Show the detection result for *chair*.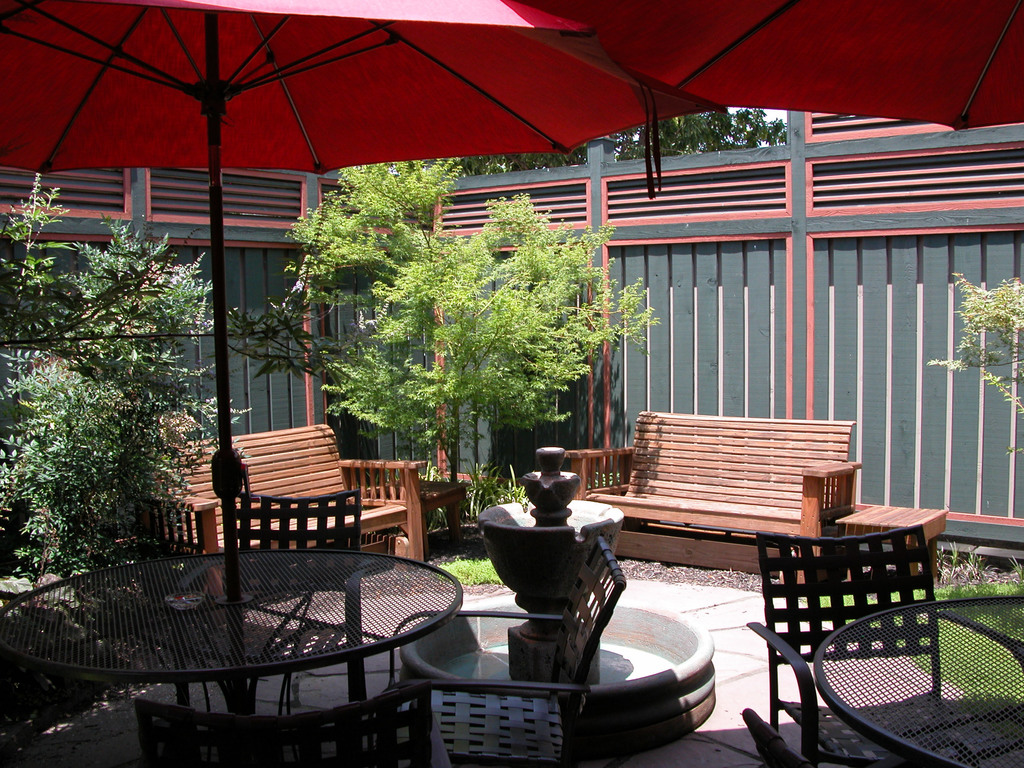
{"left": 196, "top": 487, "right": 374, "bottom": 715}.
